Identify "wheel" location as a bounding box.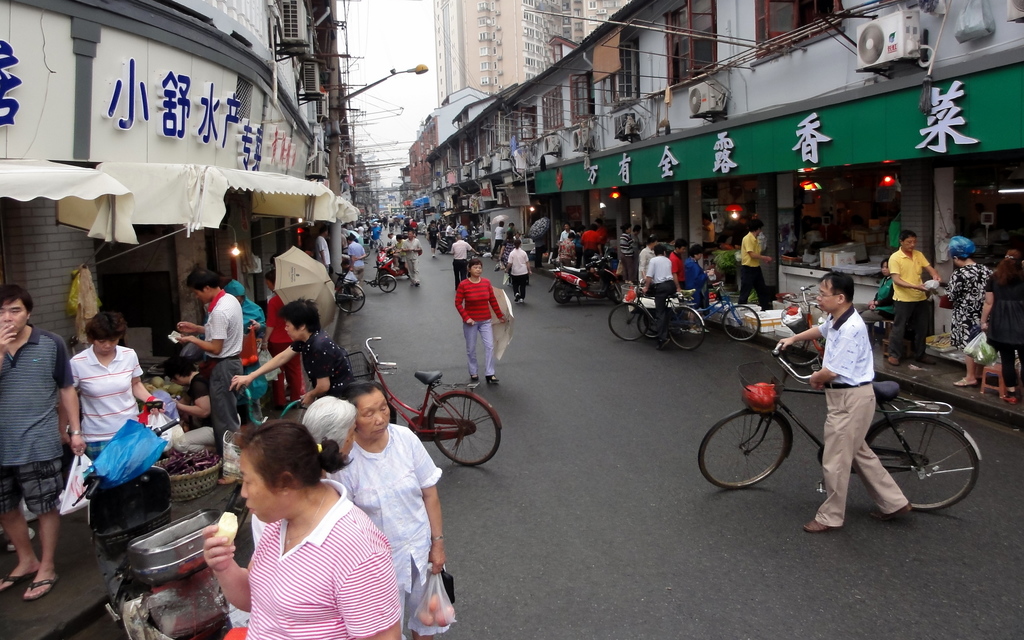
<region>876, 407, 973, 511</region>.
